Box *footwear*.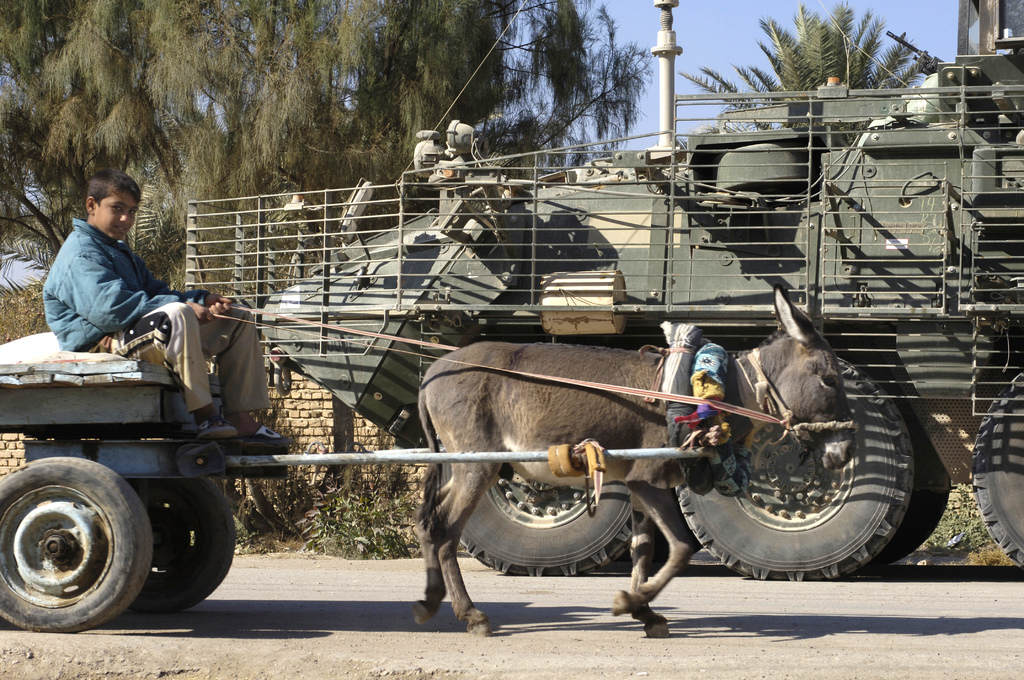
[left=243, top=423, right=289, bottom=449].
